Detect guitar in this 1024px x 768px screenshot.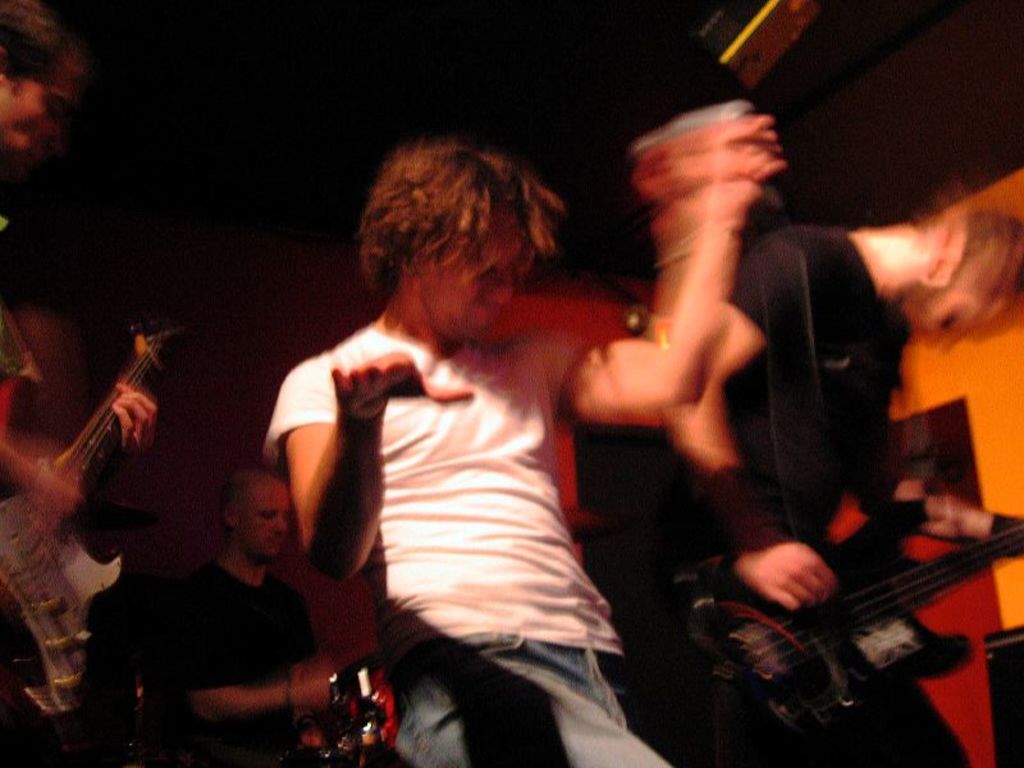
Detection: bbox(0, 317, 193, 717).
